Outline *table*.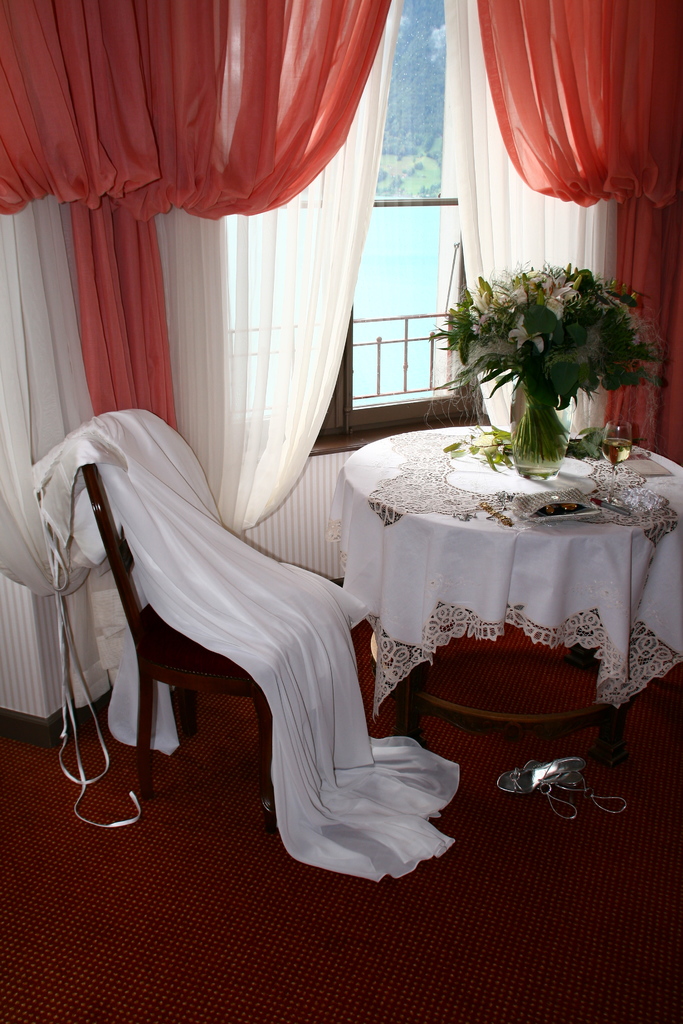
Outline: {"x1": 331, "y1": 435, "x2": 667, "y2": 831}.
